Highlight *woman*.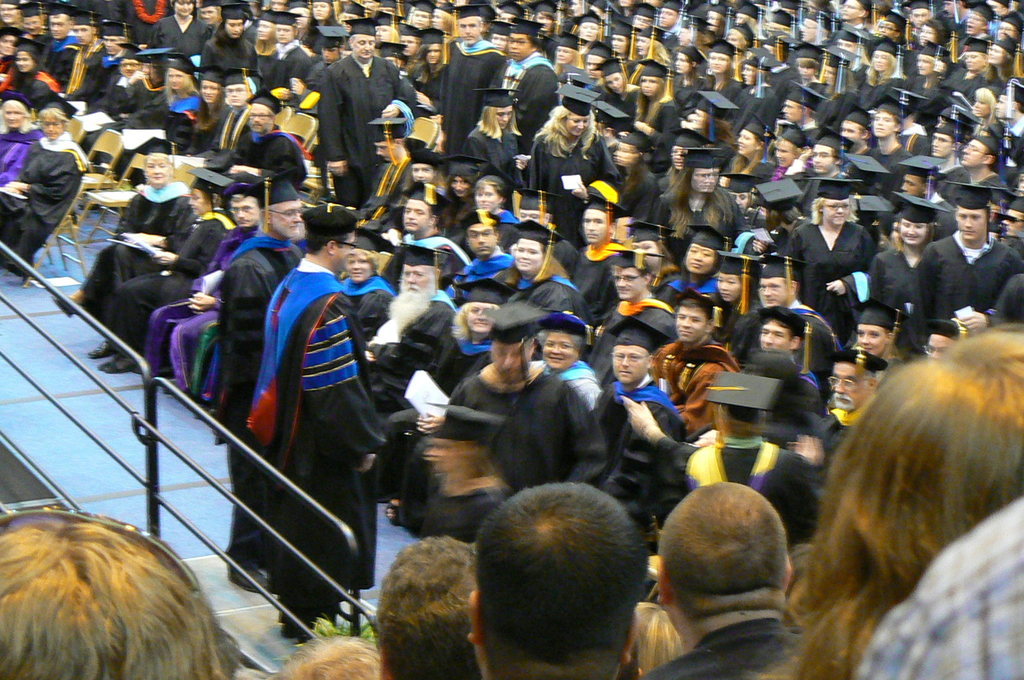
Highlighted region: box=[593, 55, 634, 132].
